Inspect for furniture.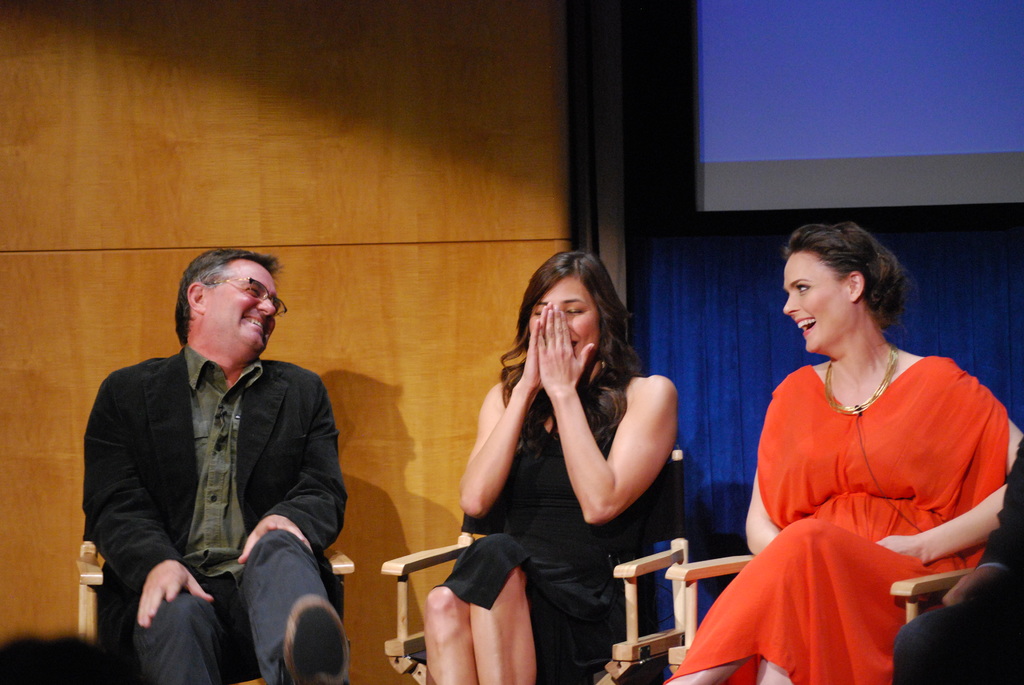
Inspection: 379:447:687:684.
